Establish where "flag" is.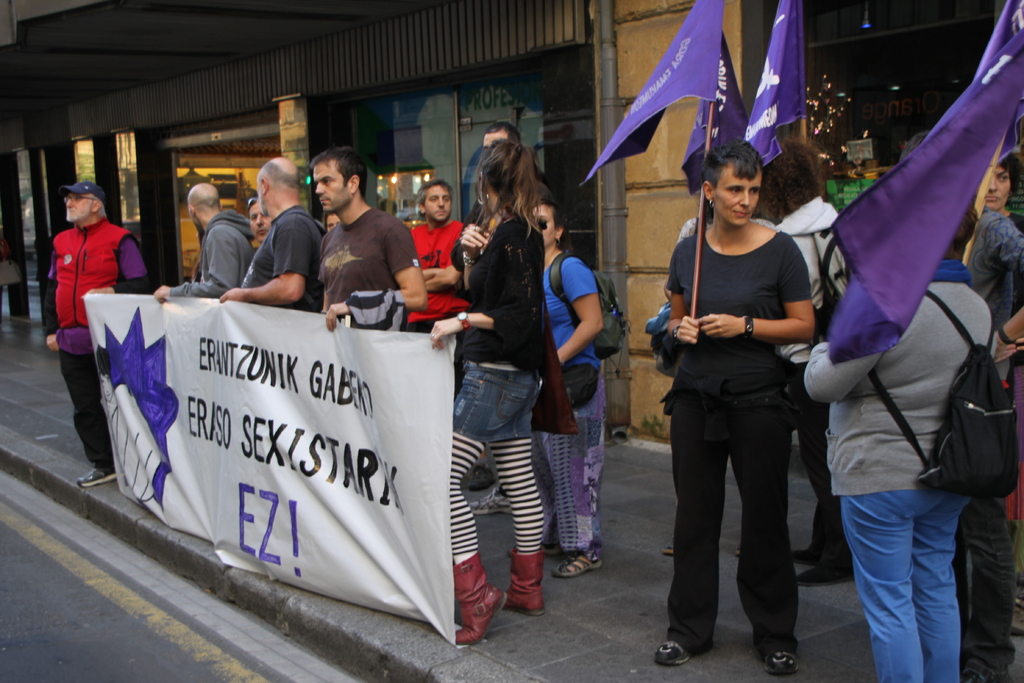
Established at (683,21,749,197).
